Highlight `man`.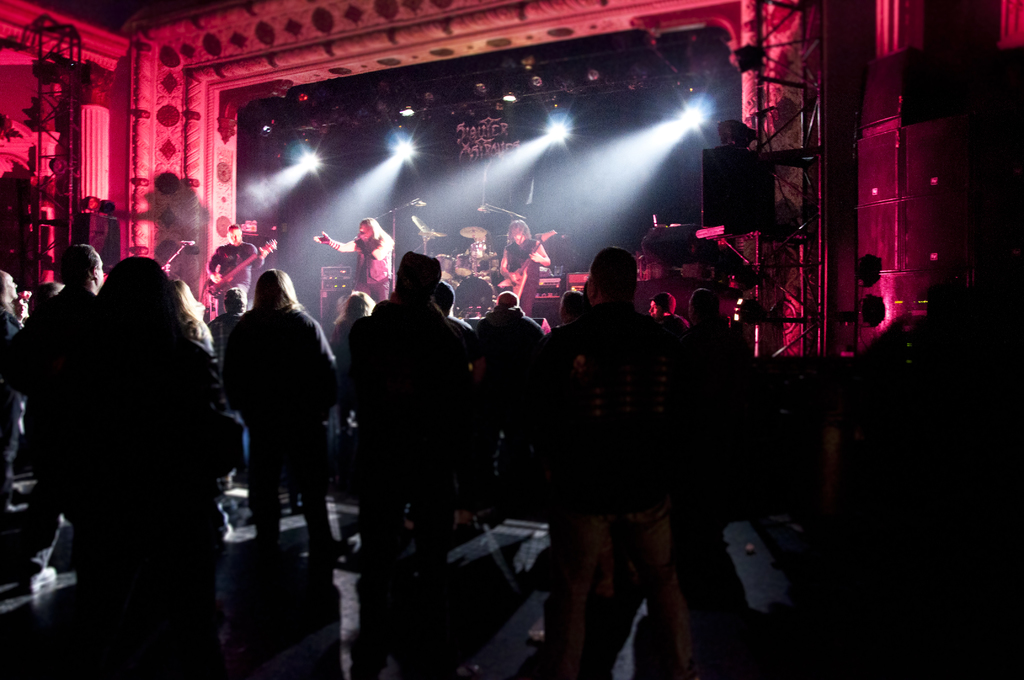
Highlighted region: detection(312, 215, 392, 303).
